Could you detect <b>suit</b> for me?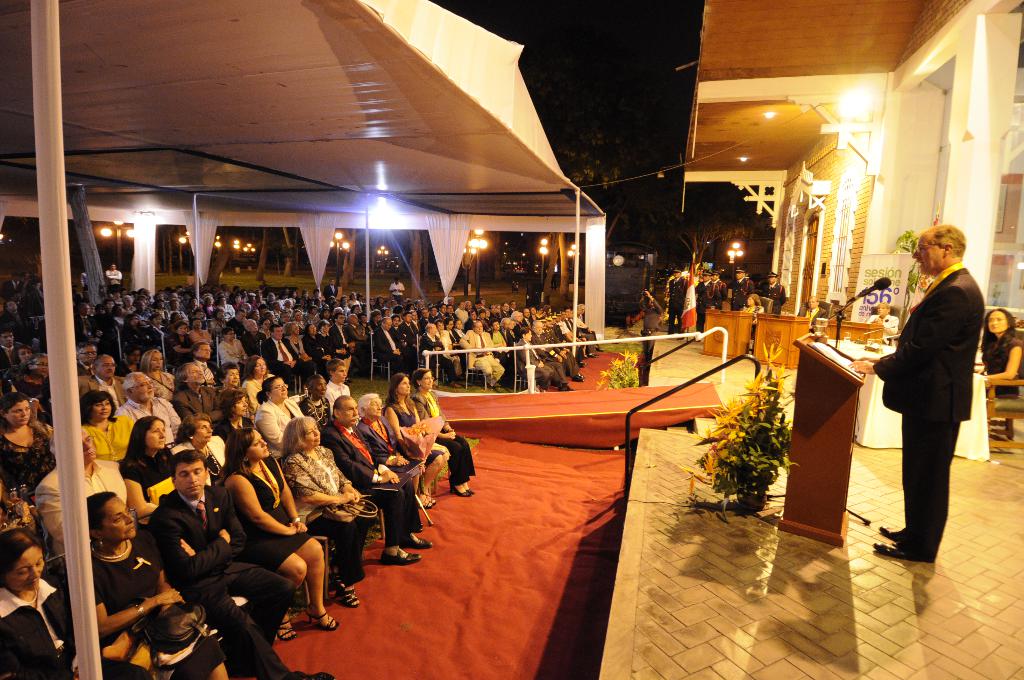
Detection result: bbox=[3, 278, 17, 298].
